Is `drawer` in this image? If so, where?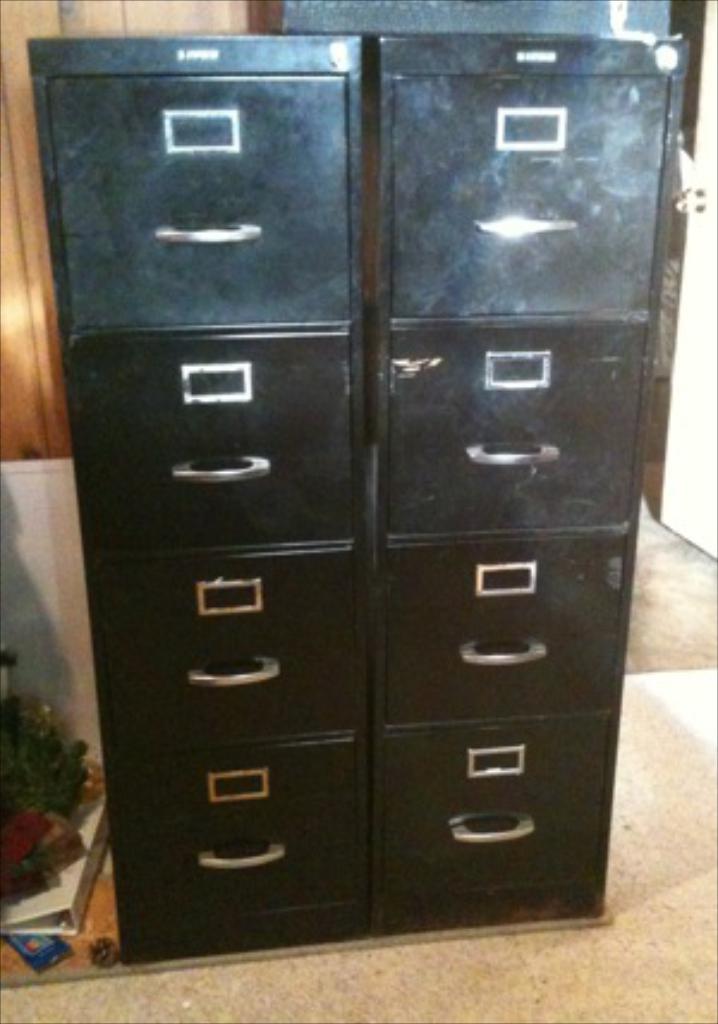
Yes, at 388 534 622 727.
